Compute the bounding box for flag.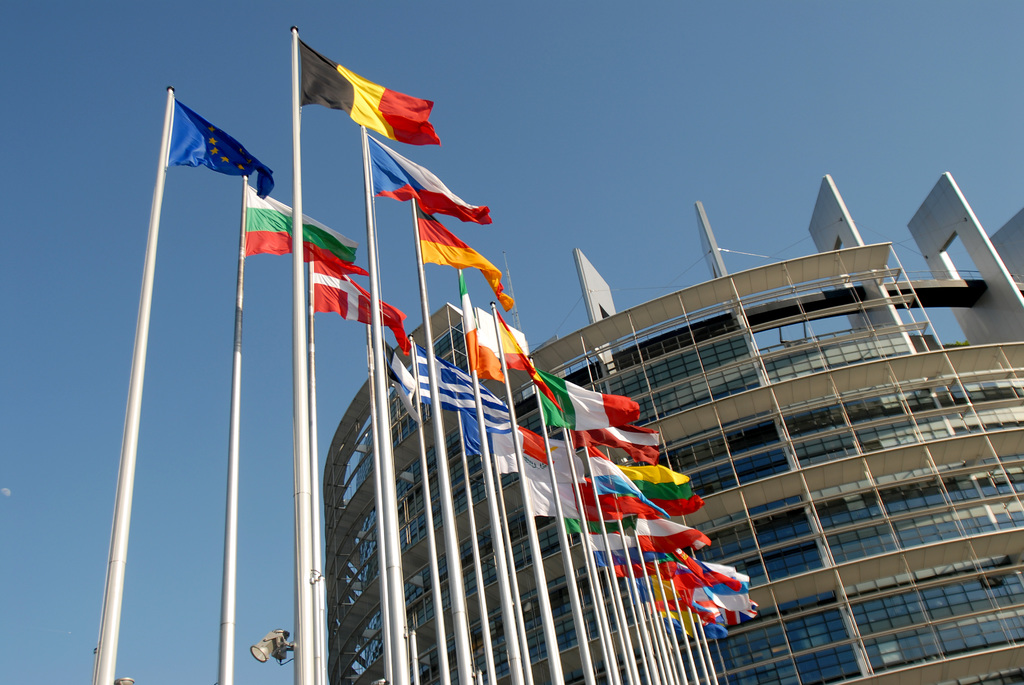
rect(423, 352, 508, 414).
